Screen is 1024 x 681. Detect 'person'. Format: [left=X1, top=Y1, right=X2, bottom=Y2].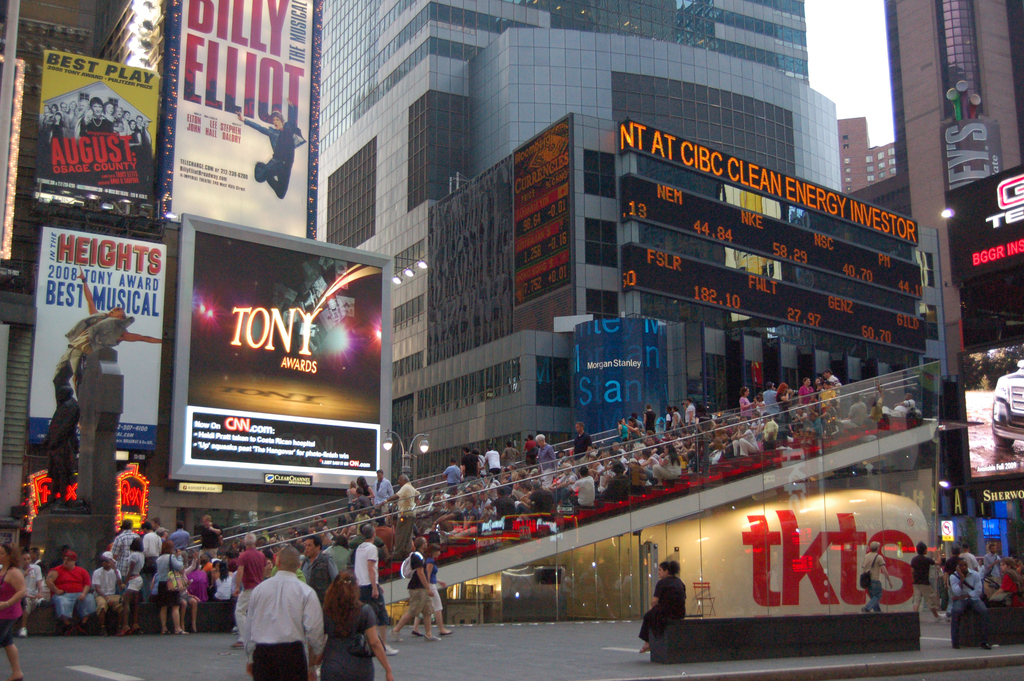
[left=401, top=531, right=449, bottom=635].
